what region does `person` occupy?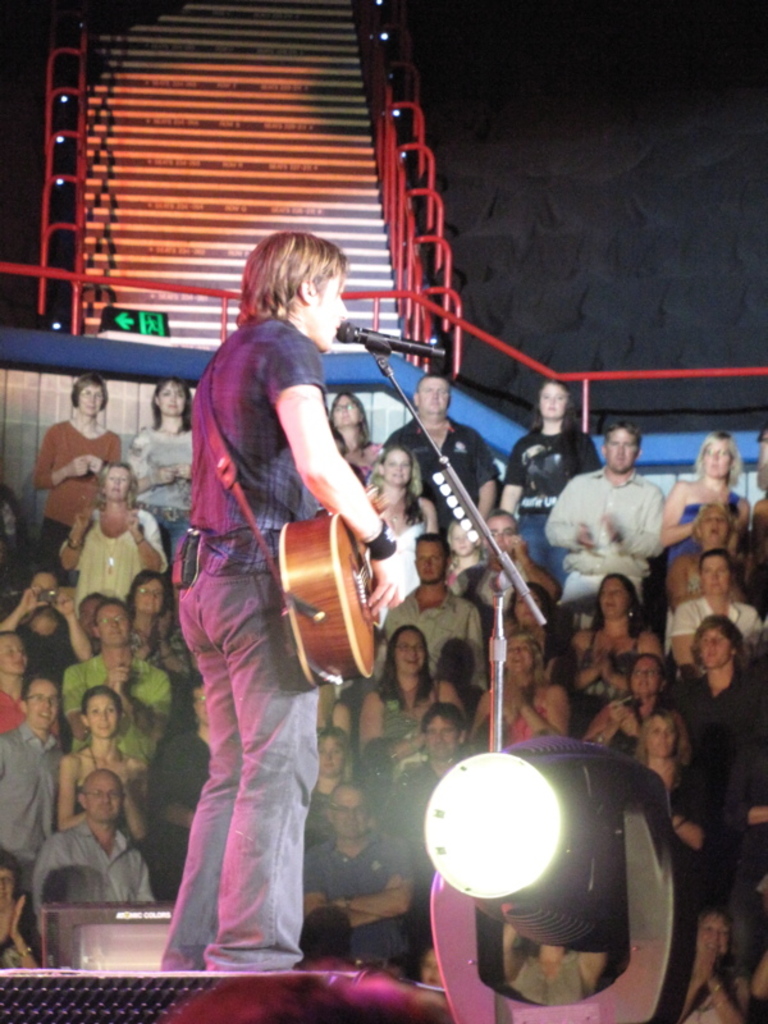
x1=29 y1=371 x2=127 y2=562.
